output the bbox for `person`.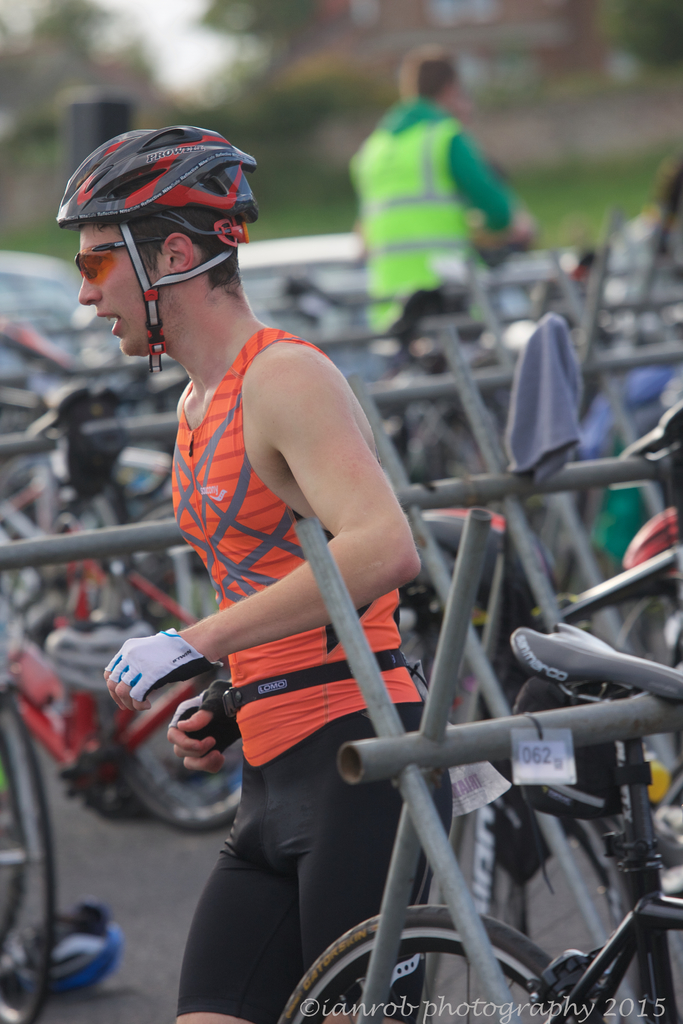
(53, 122, 458, 1023).
